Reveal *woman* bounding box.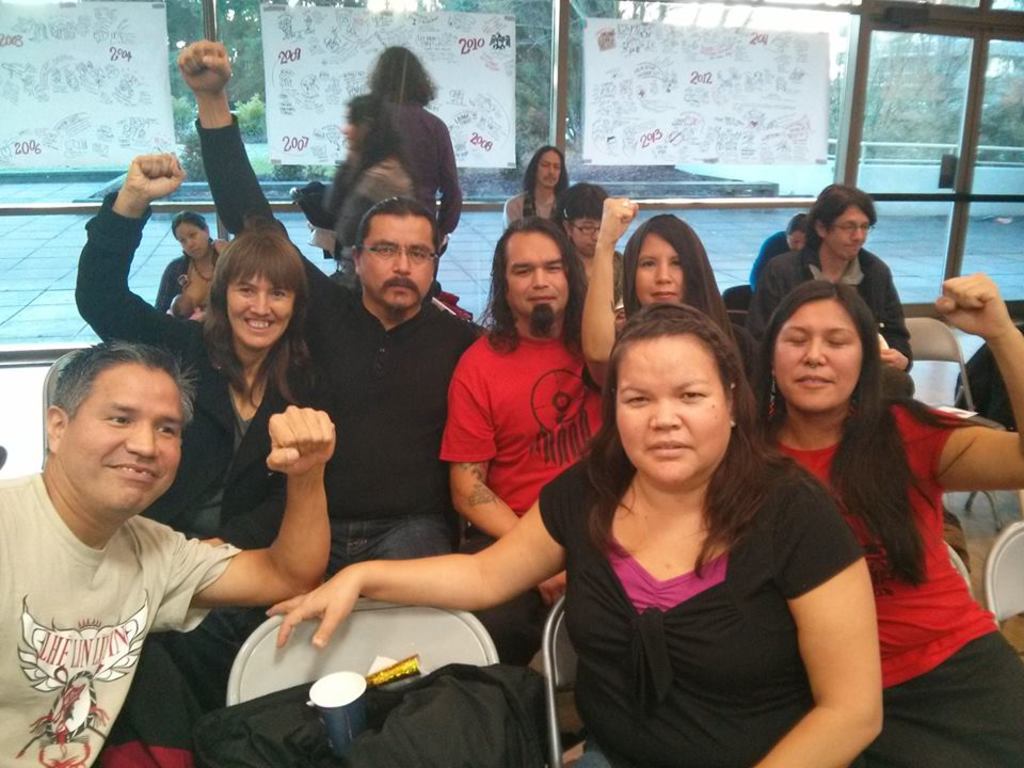
Revealed: [298, 92, 426, 287].
